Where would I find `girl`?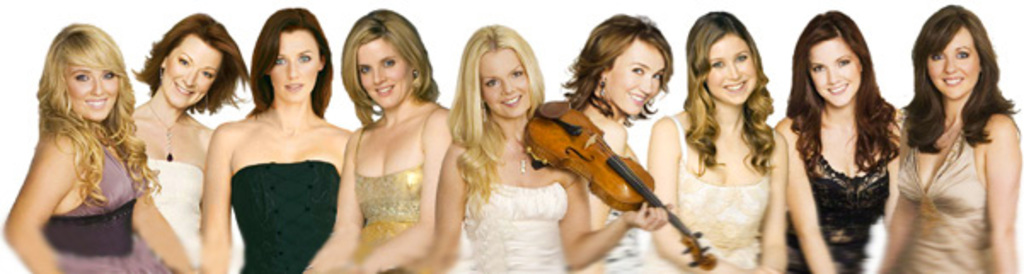
At [left=639, top=5, right=789, bottom=271].
